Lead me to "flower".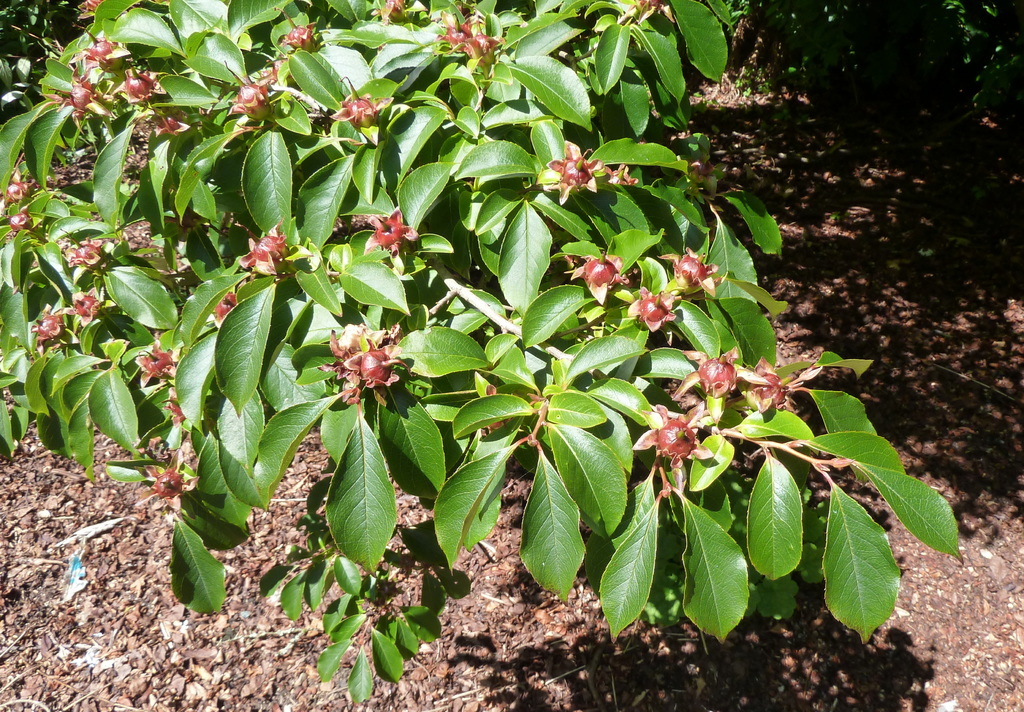
Lead to bbox(374, 0, 428, 36).
